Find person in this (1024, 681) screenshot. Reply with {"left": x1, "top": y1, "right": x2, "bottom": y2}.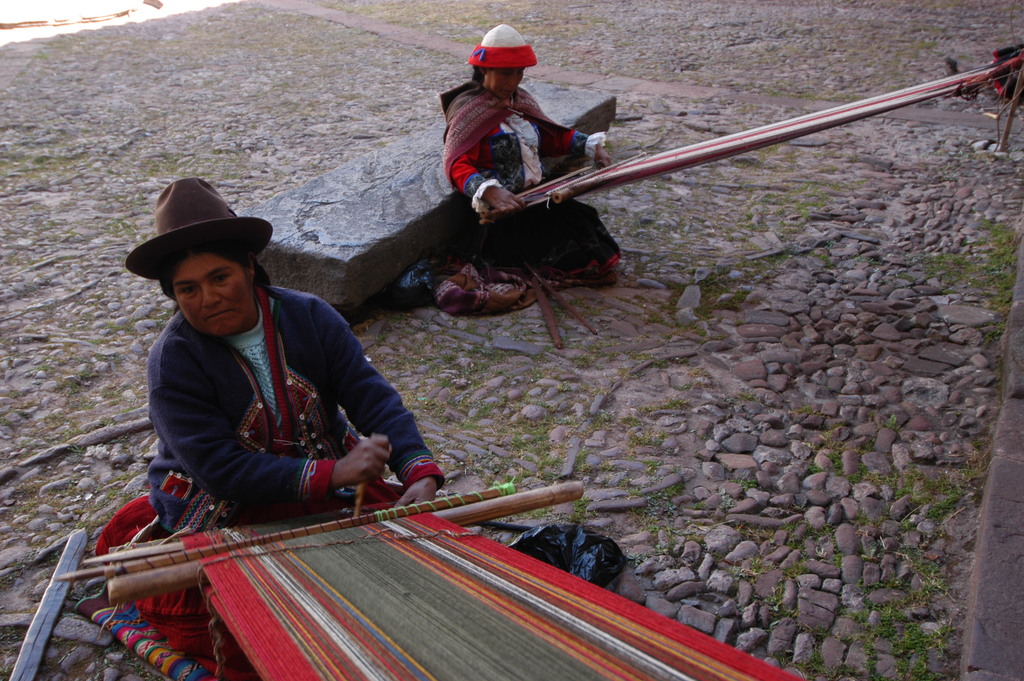
{"left": 135, "top": 180, "right": 419, "bottom": 549}.
